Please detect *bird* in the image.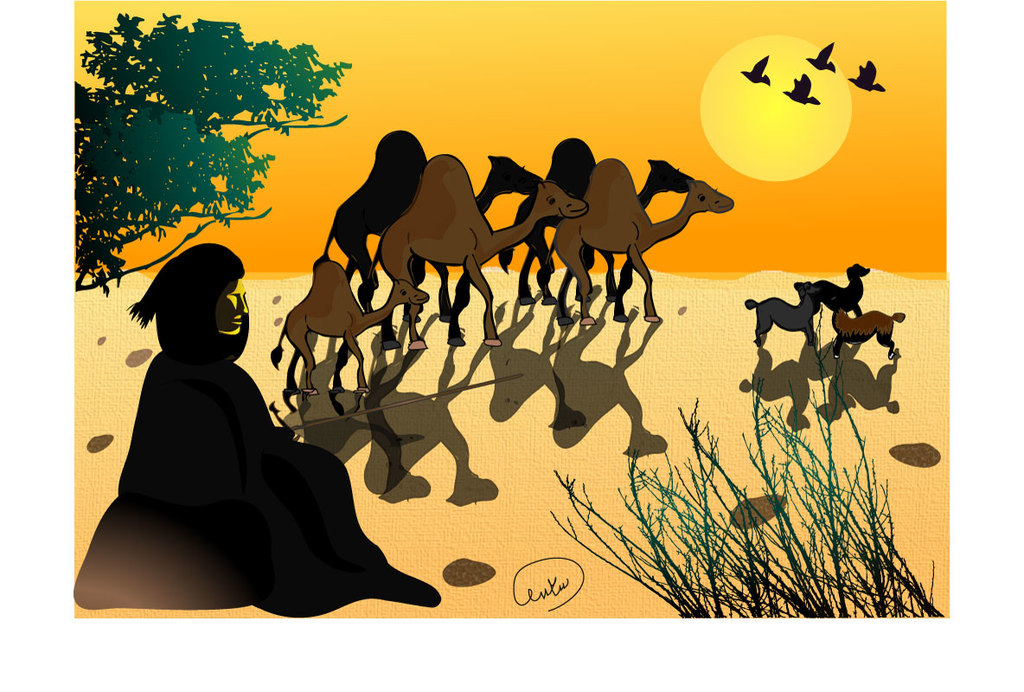
834,51,889,91.
